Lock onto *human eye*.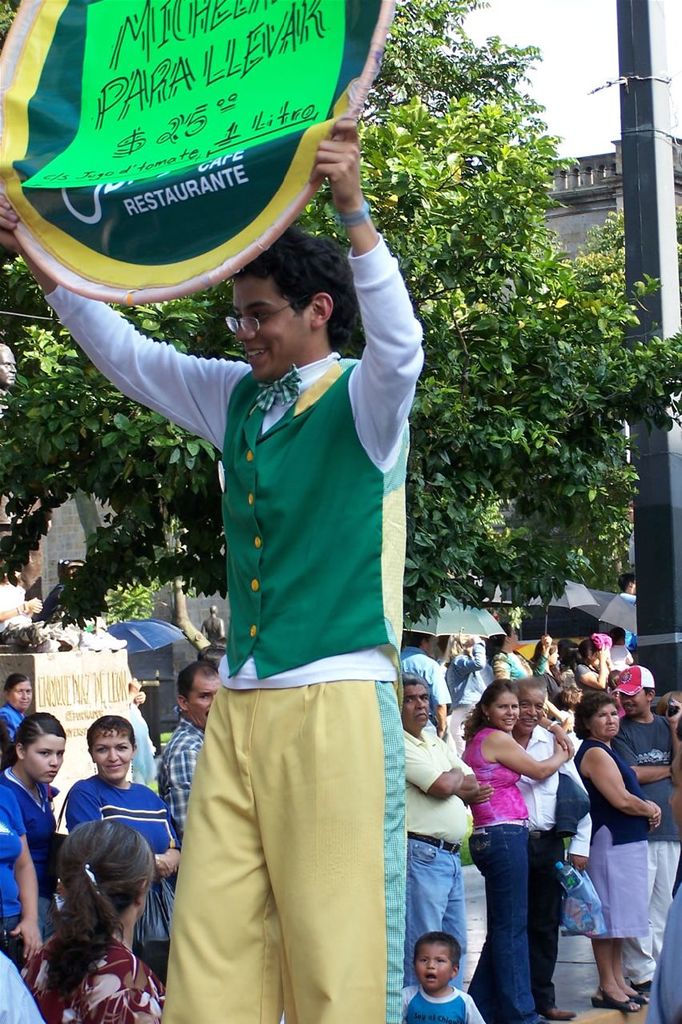
Locked: detection(94, 746, 110, 753).
